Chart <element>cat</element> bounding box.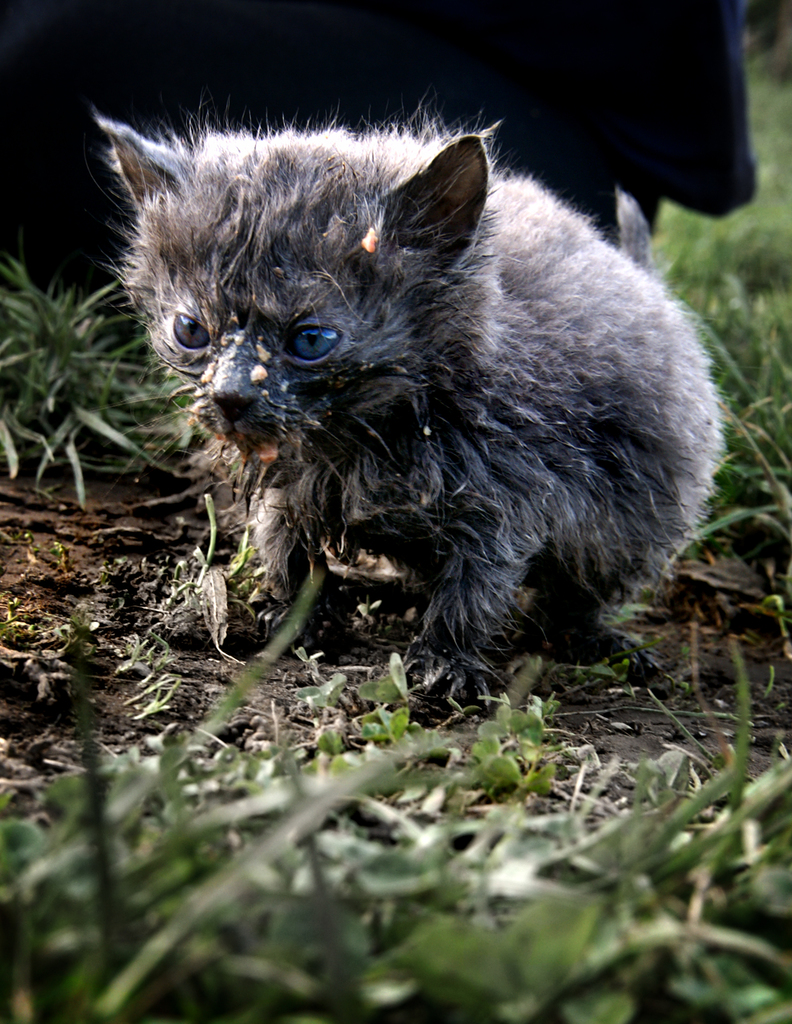
Charted: crop(105, 111, 733, 691).
